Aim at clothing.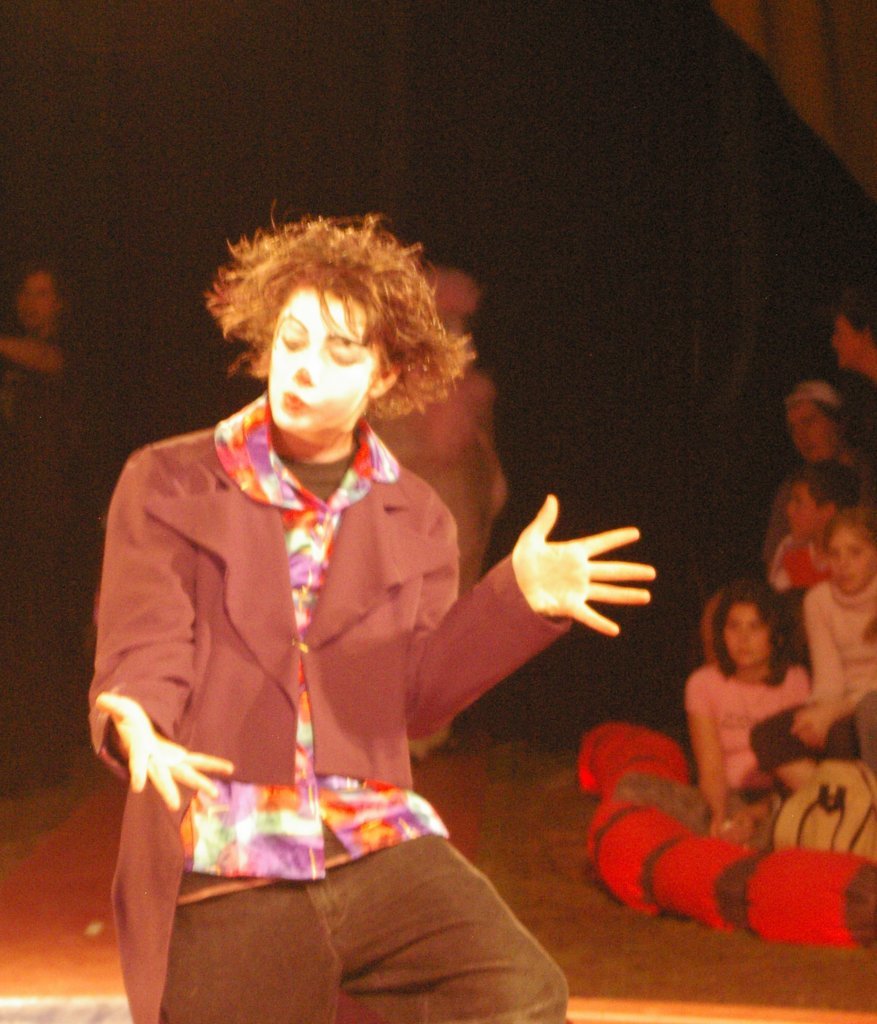
Aimed at {"left": 90, "top": 350, "right": 513, "bottom": 953}.
